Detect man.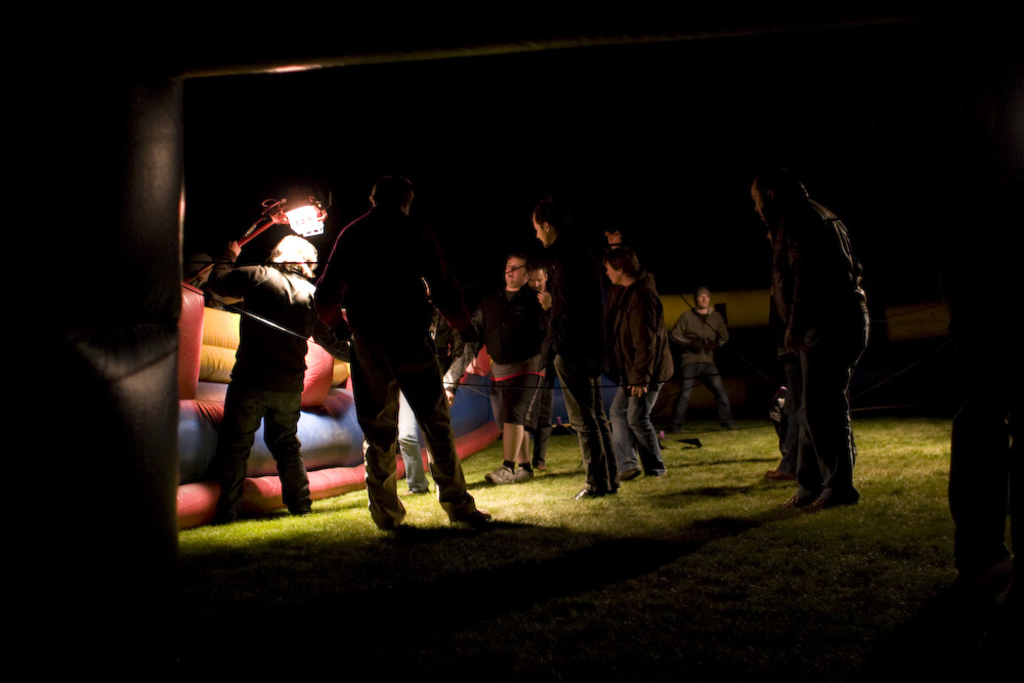
Detected at region(766, 294, 808, 484).
